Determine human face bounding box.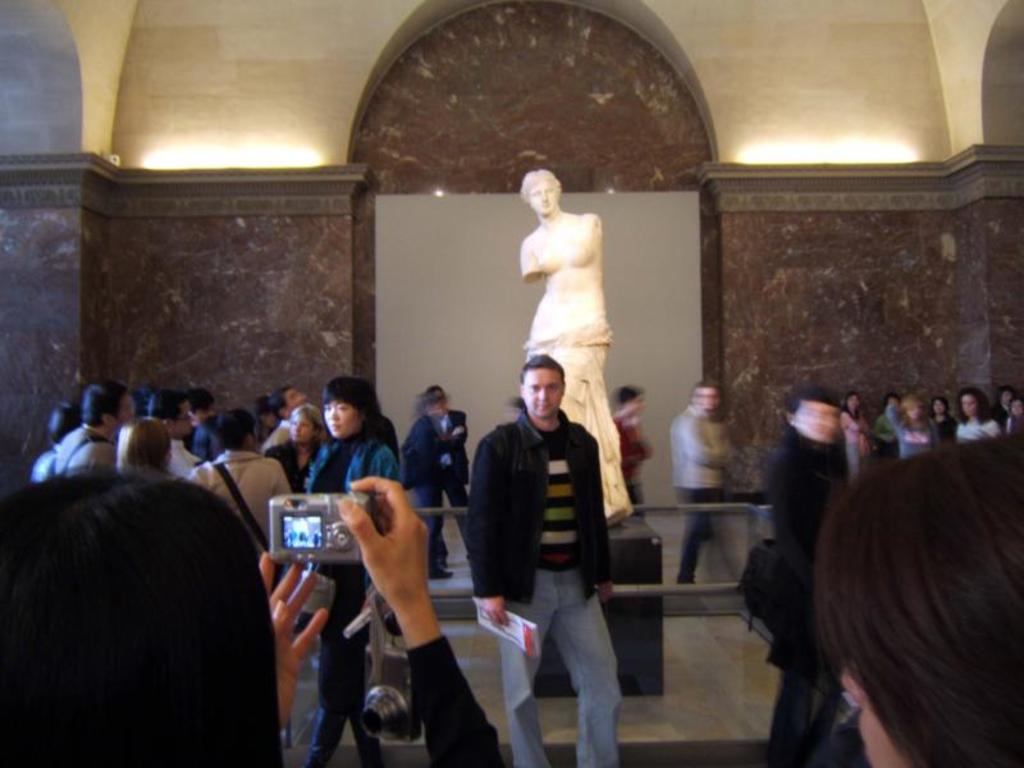
Determined: BBox(531, 177, 556, 216).
